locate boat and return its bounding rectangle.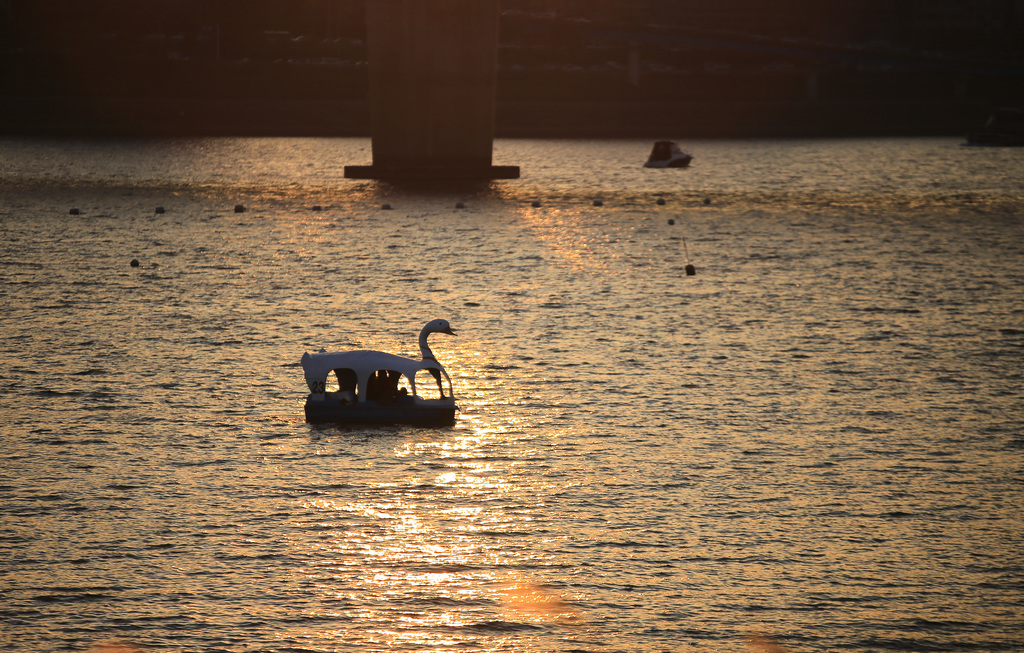
left=298, top=315, right=458, bottom=432.
